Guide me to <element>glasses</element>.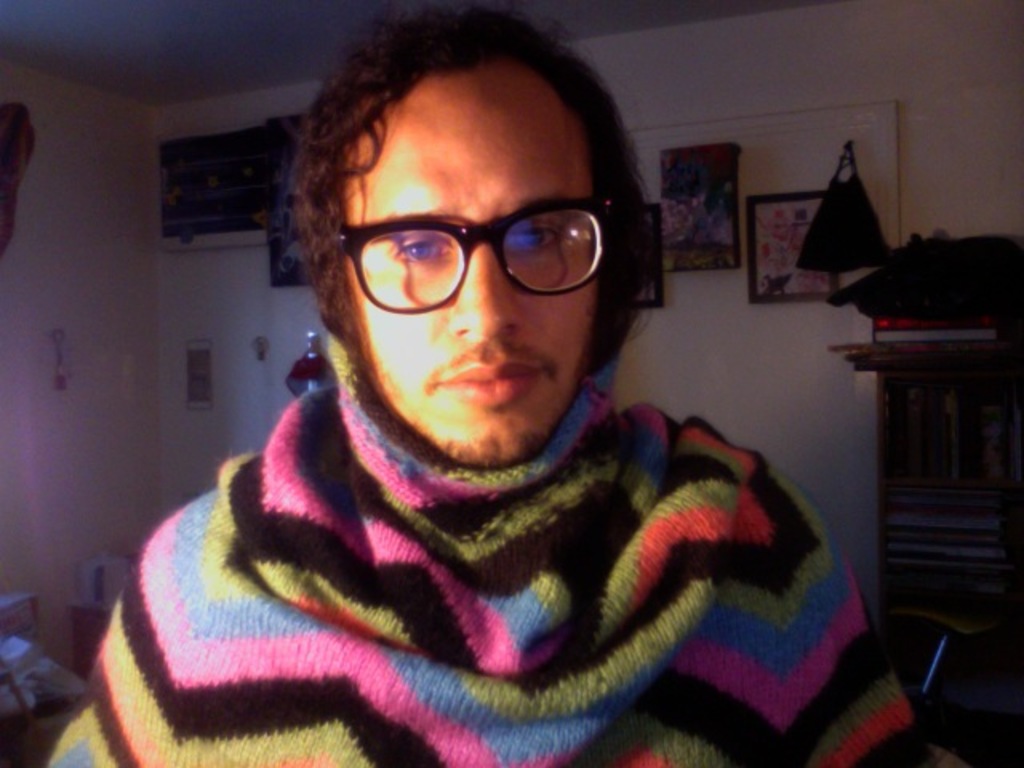
Guidance: {"x1": 317, "y1": 186, "x2": 619, "y2": 307}.
